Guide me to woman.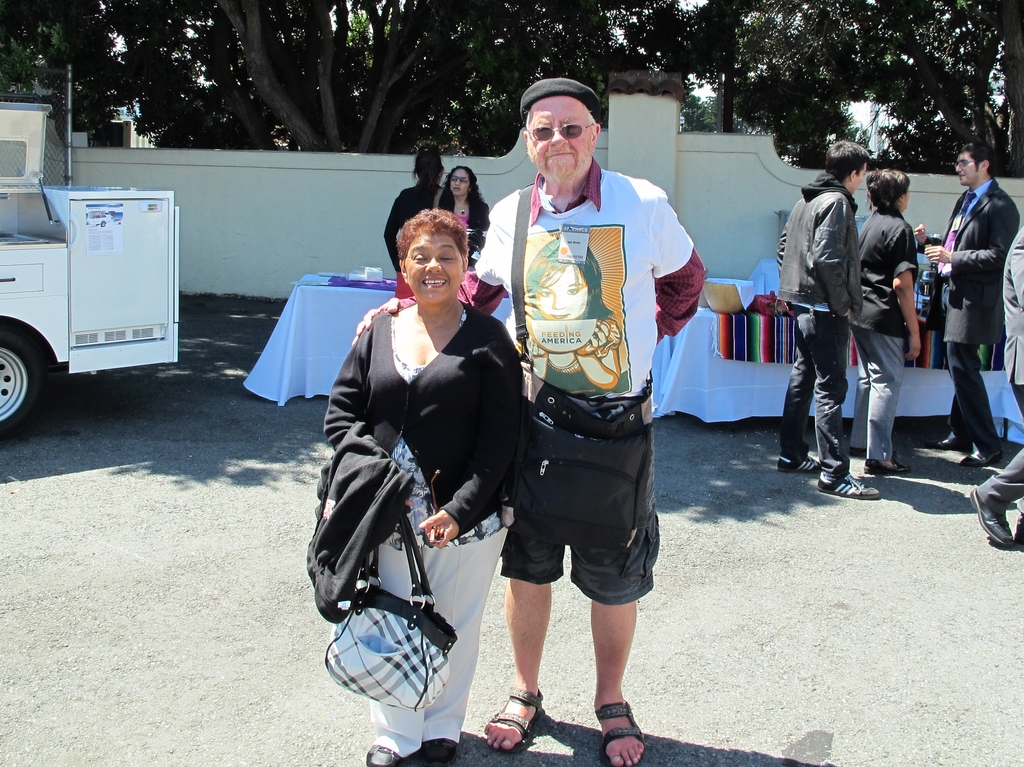
Guidance: x1=307, y1=183, x2=527, y2=752.
